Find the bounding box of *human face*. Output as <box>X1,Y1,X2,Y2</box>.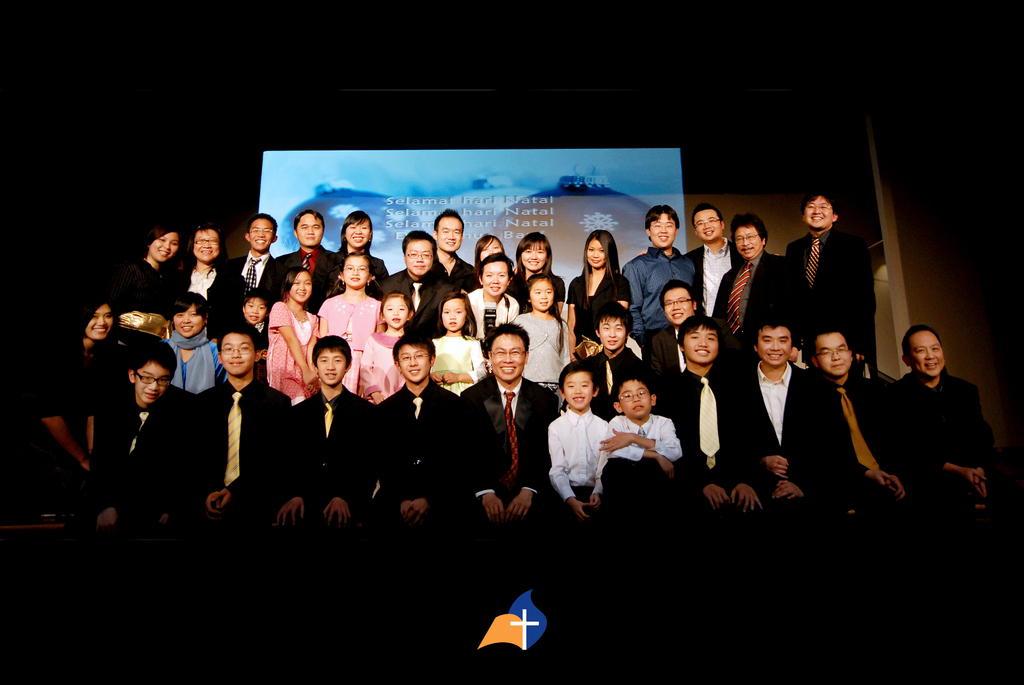
<box>565,372,593,410</box>.
